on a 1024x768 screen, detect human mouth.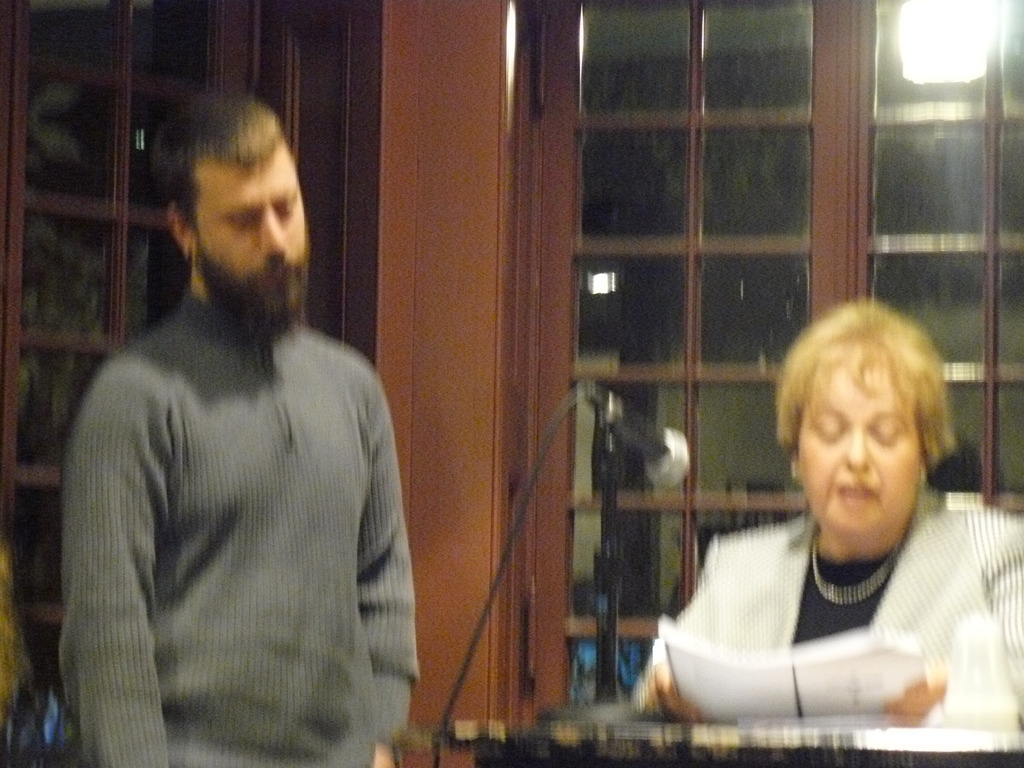
(836, 481, 876, 507).
